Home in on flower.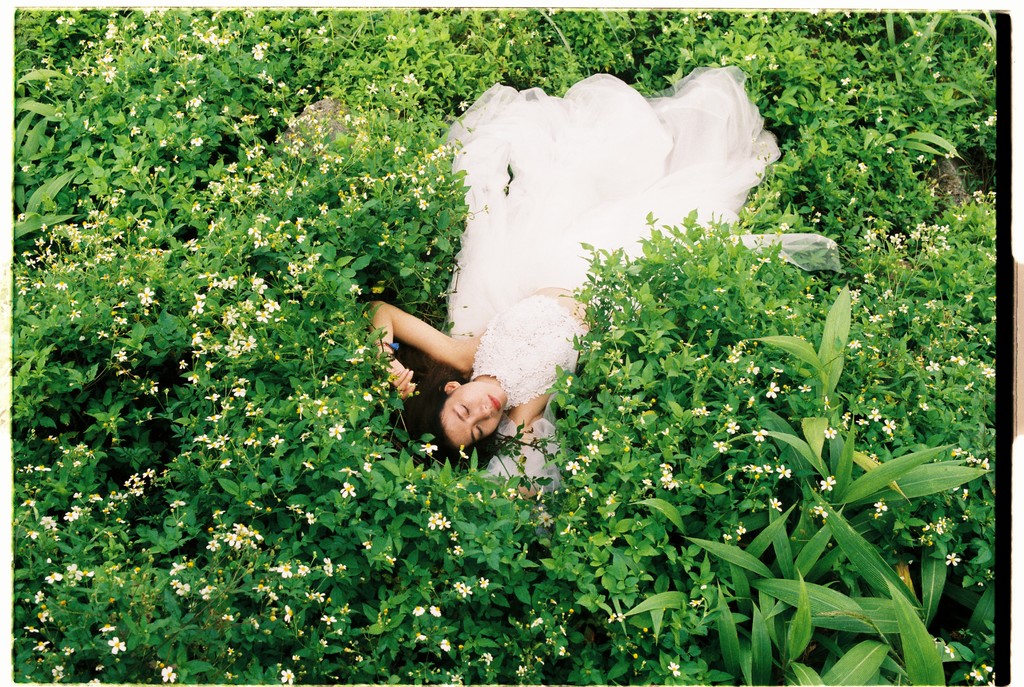
Homed in at x1=841 y1=91 x2=850 y2=96.
